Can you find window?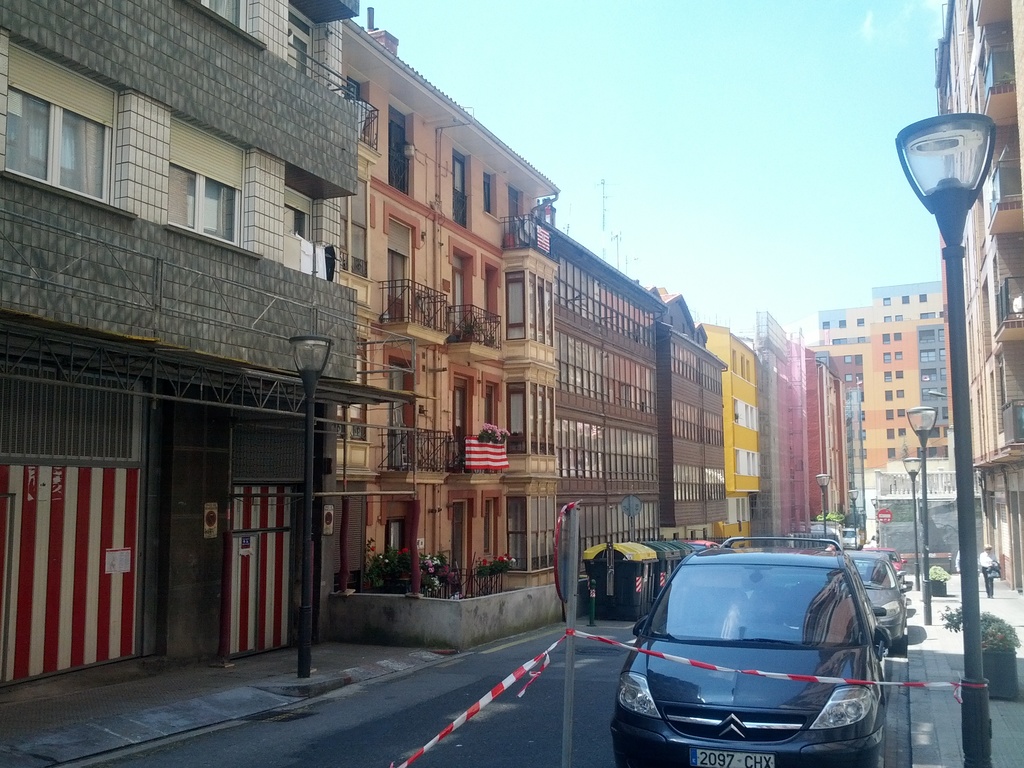
Yes, bounding box: rect(453, 151, 468, 225).
